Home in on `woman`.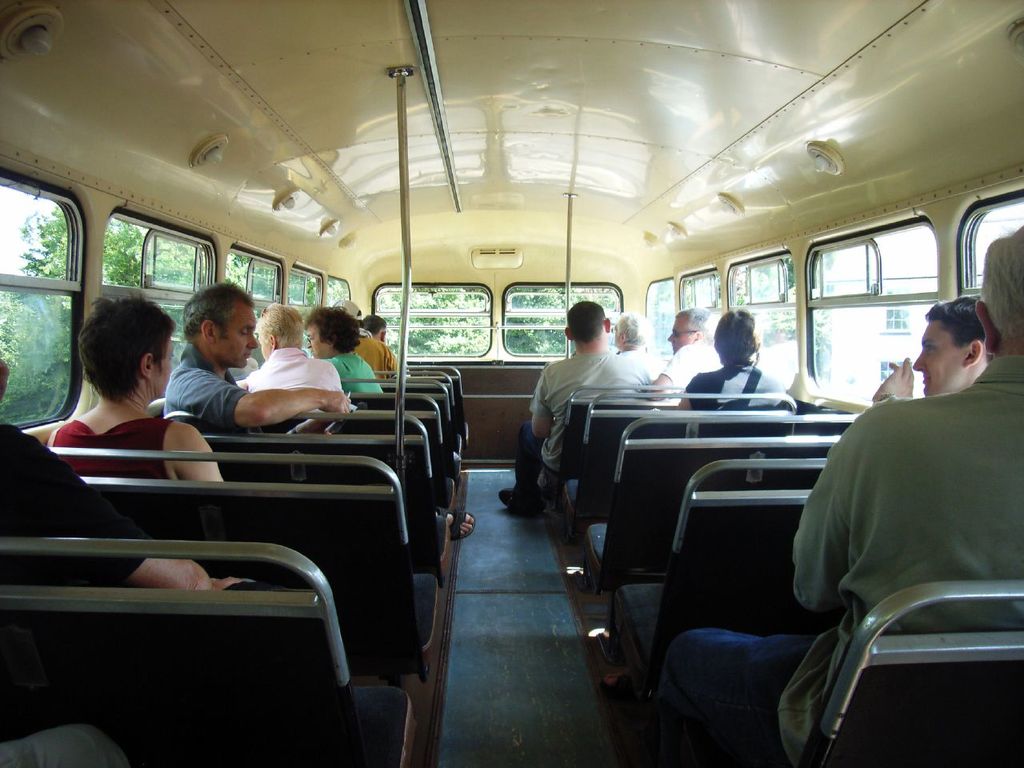
Homed in at 37 294 203 516.
